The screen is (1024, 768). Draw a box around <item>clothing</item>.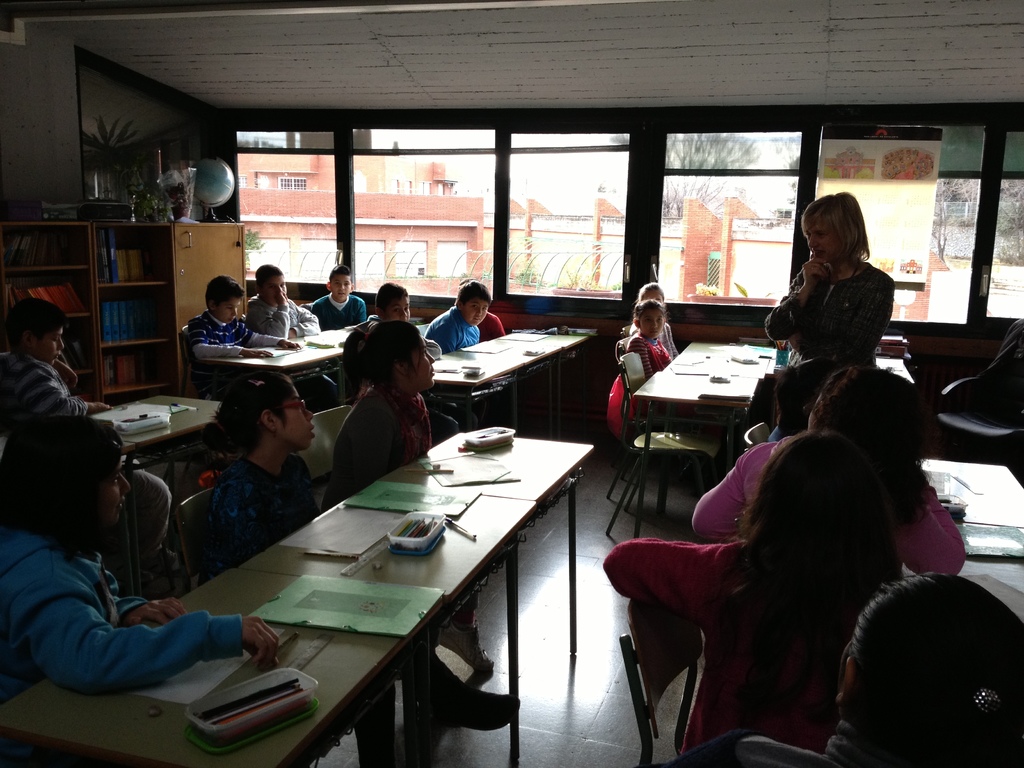
[417,297,481,351].
